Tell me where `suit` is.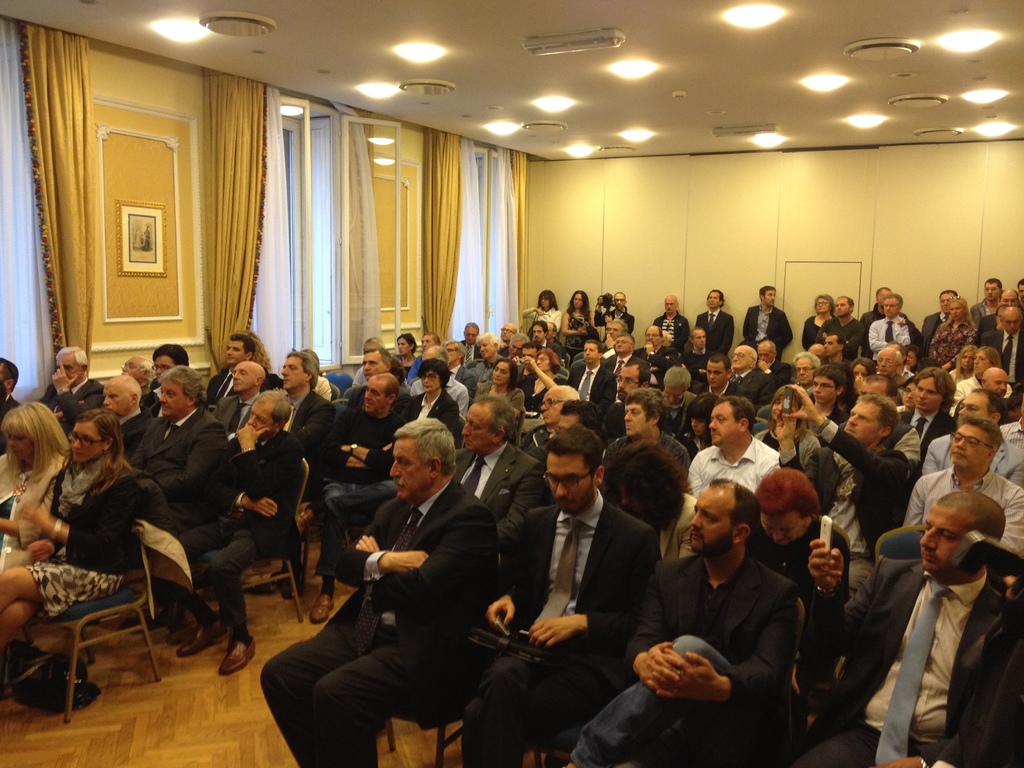
`suit` is at locate(408, 388, 461, 444).
